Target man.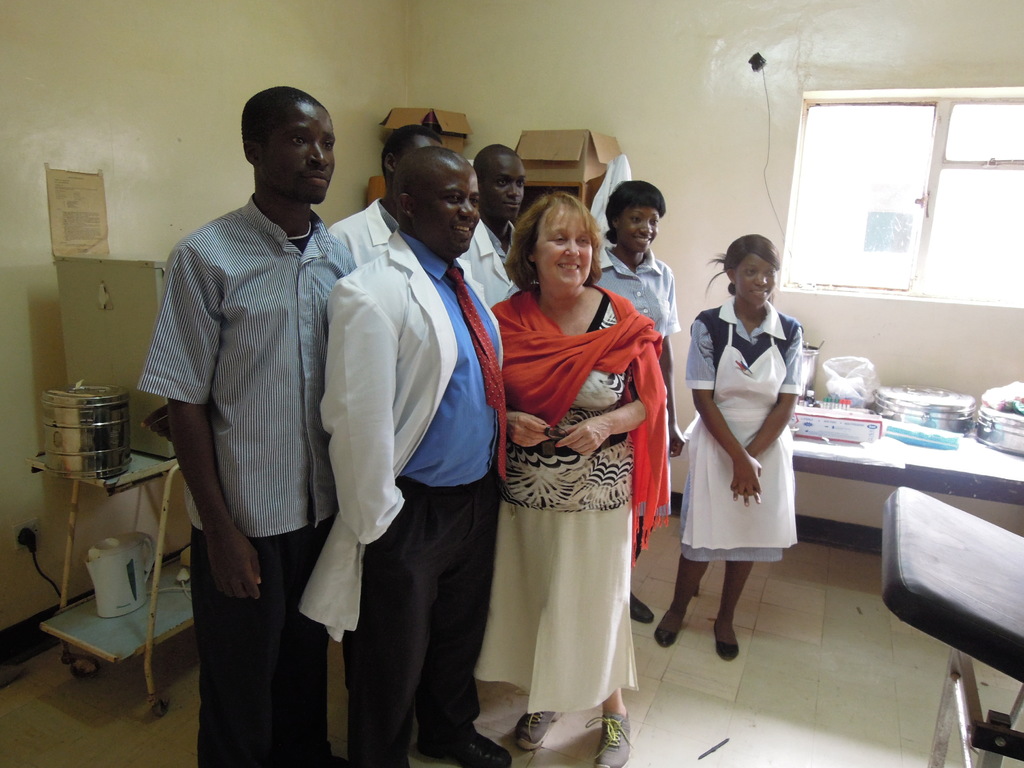
Target region: crop(327, 129, 444, 280).
